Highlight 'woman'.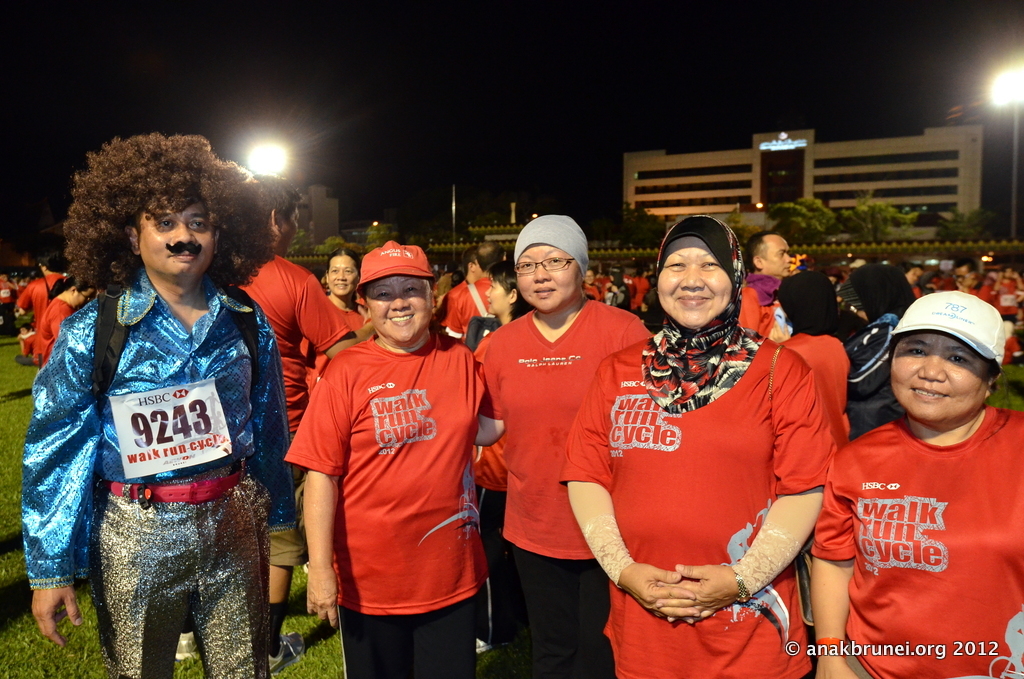
Highlighted region: 298,240,366,360.
